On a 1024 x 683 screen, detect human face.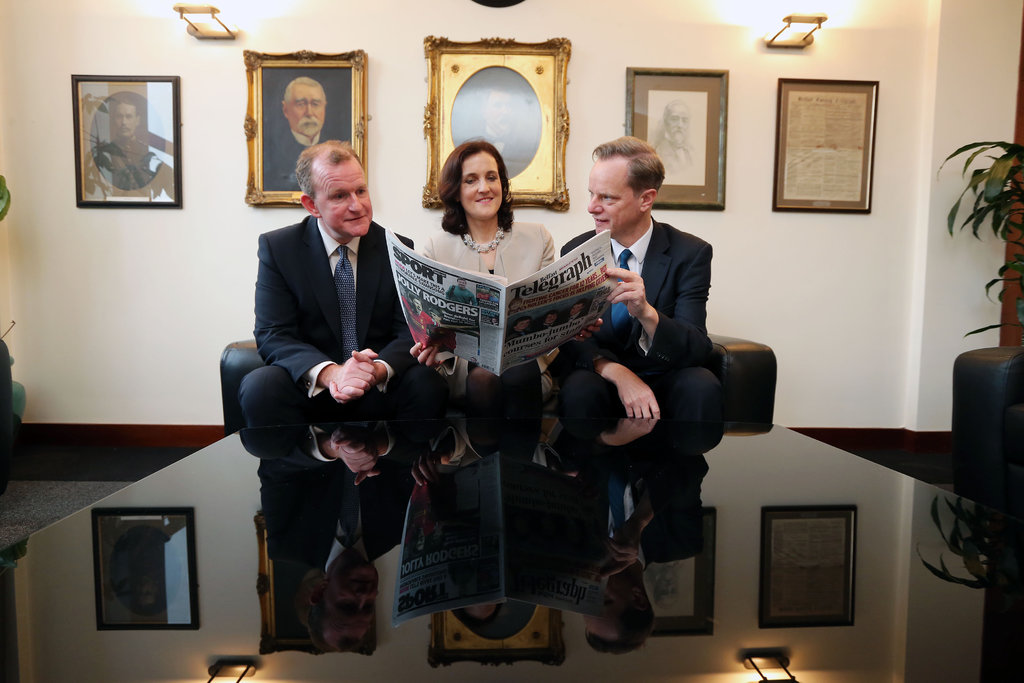
bbox(491, 90, 509, 135).
